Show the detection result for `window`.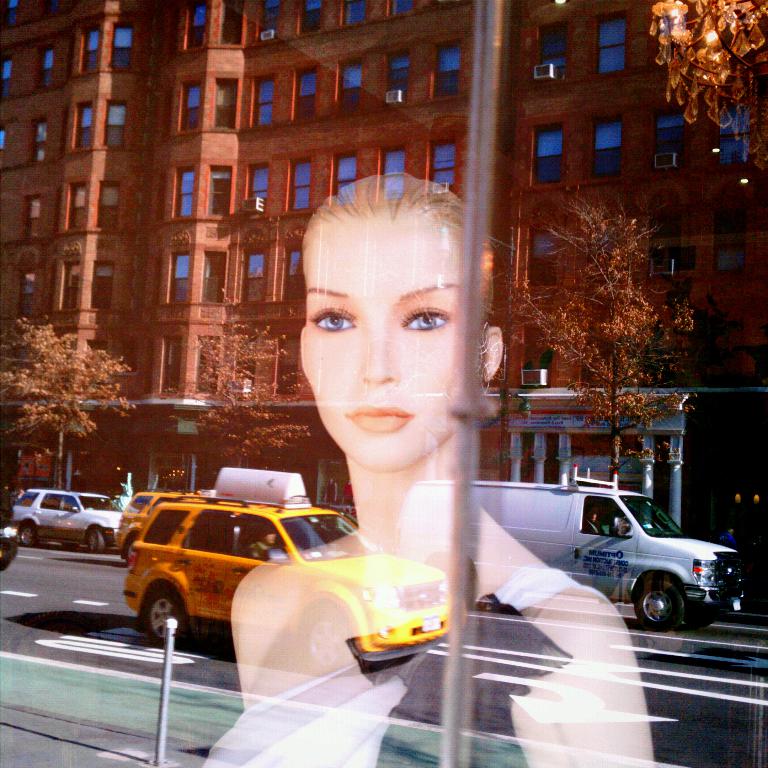
<bbox>91, 179, 119, 228</bbox>.
